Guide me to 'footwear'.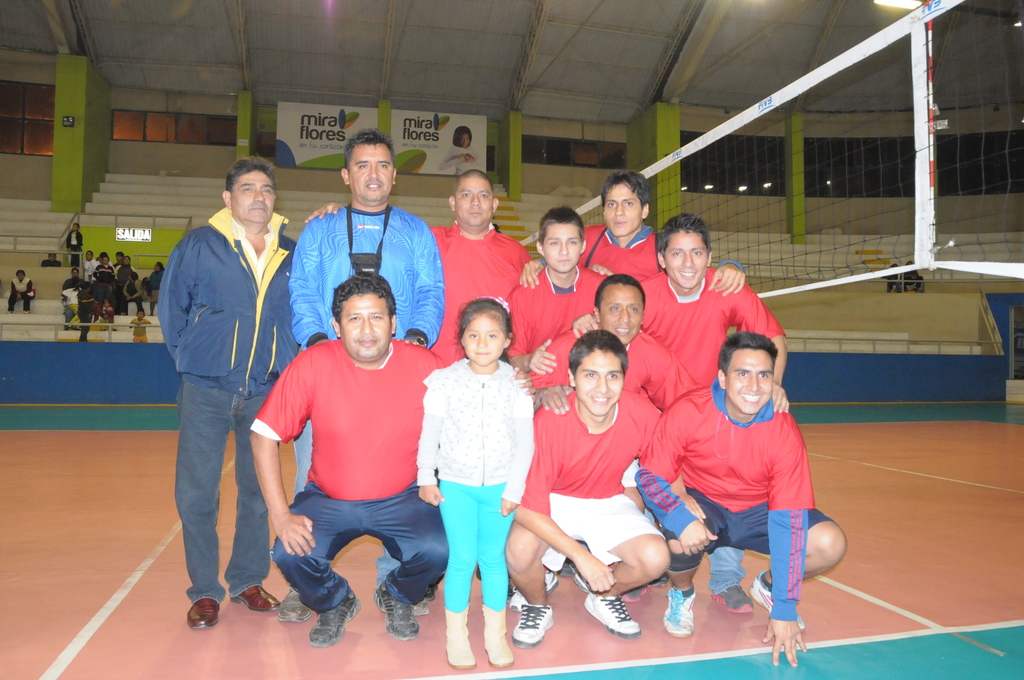
Guidance: locate(748, 574, 804, 630).
